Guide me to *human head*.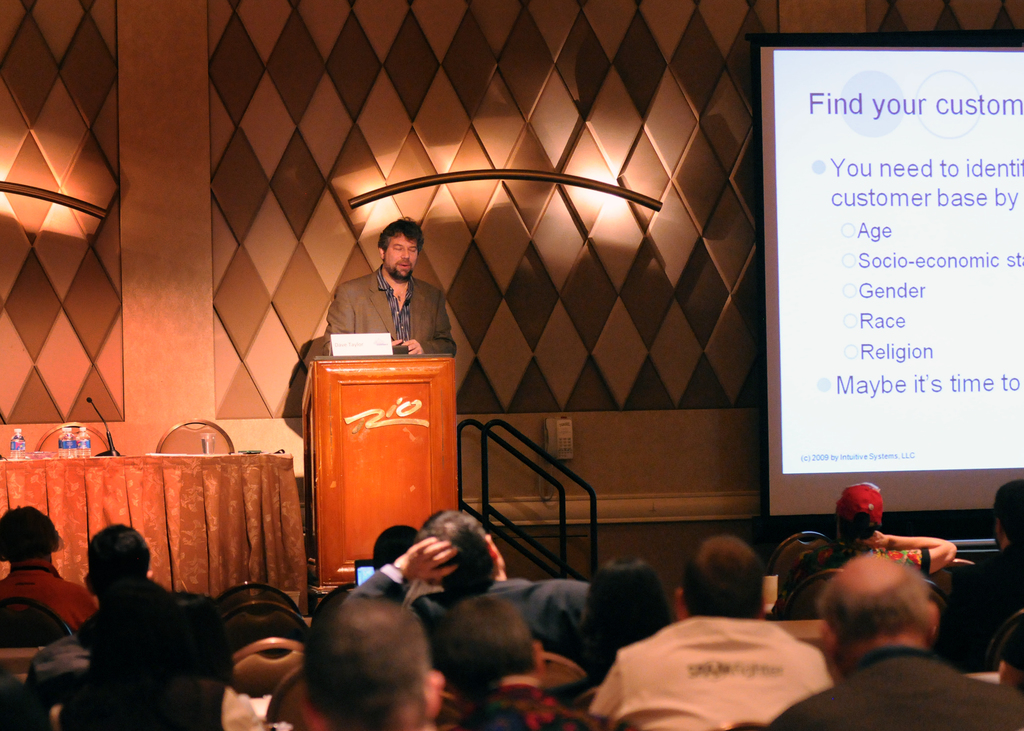
Guidance: x1=294, y1=603, x2=453, y2=730.
